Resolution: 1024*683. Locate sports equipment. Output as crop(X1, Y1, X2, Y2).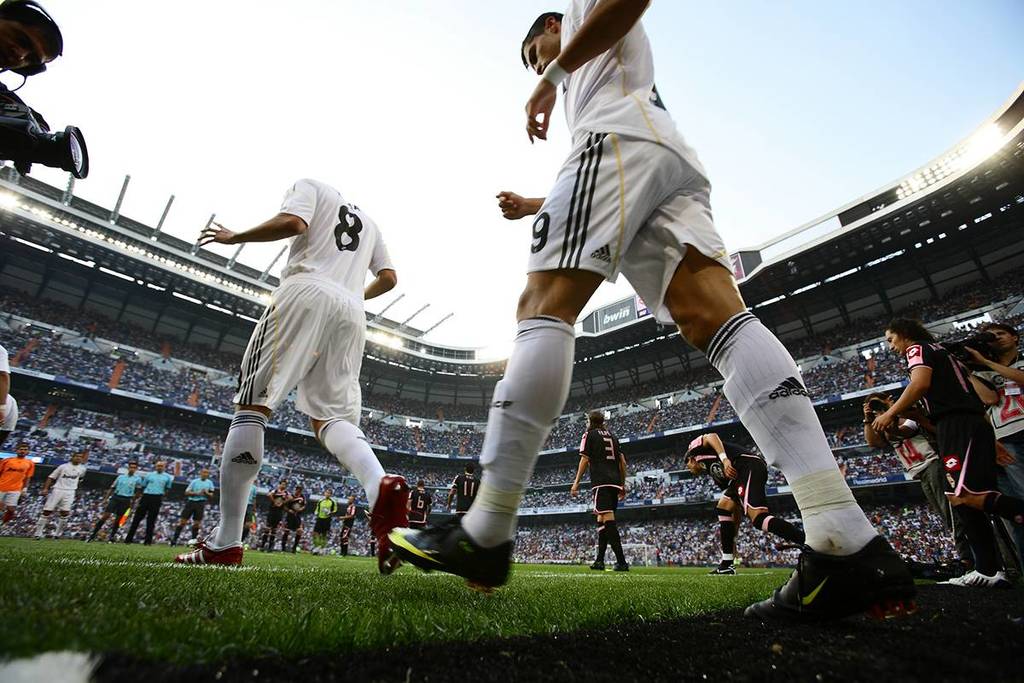
crop(383, 510, 519, 598).
